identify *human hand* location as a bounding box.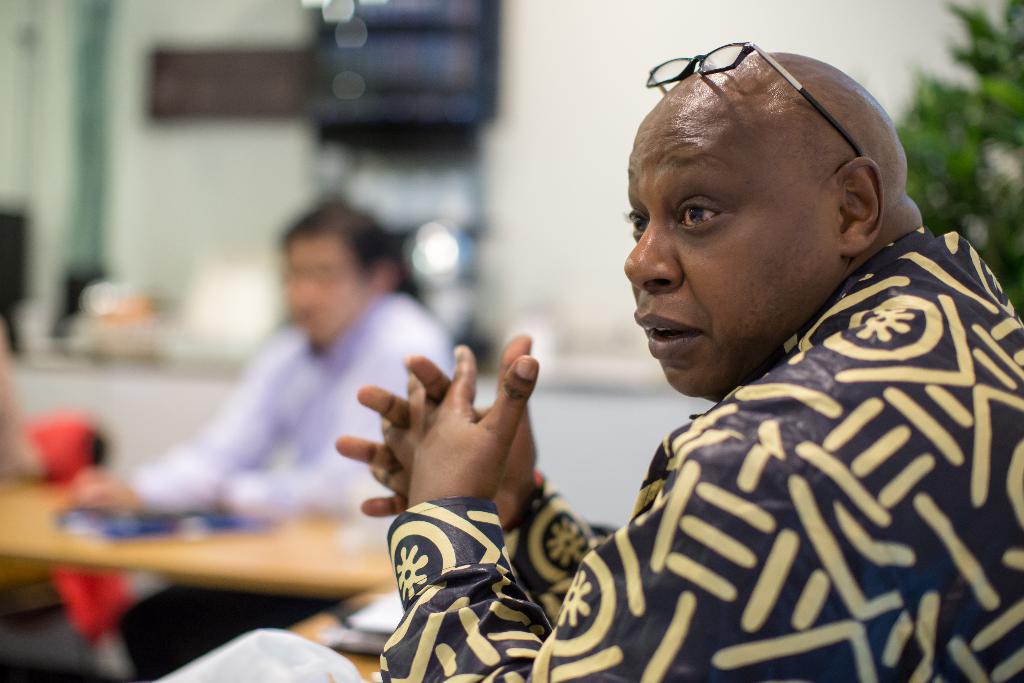
crop(332, 329, 539, 536).
